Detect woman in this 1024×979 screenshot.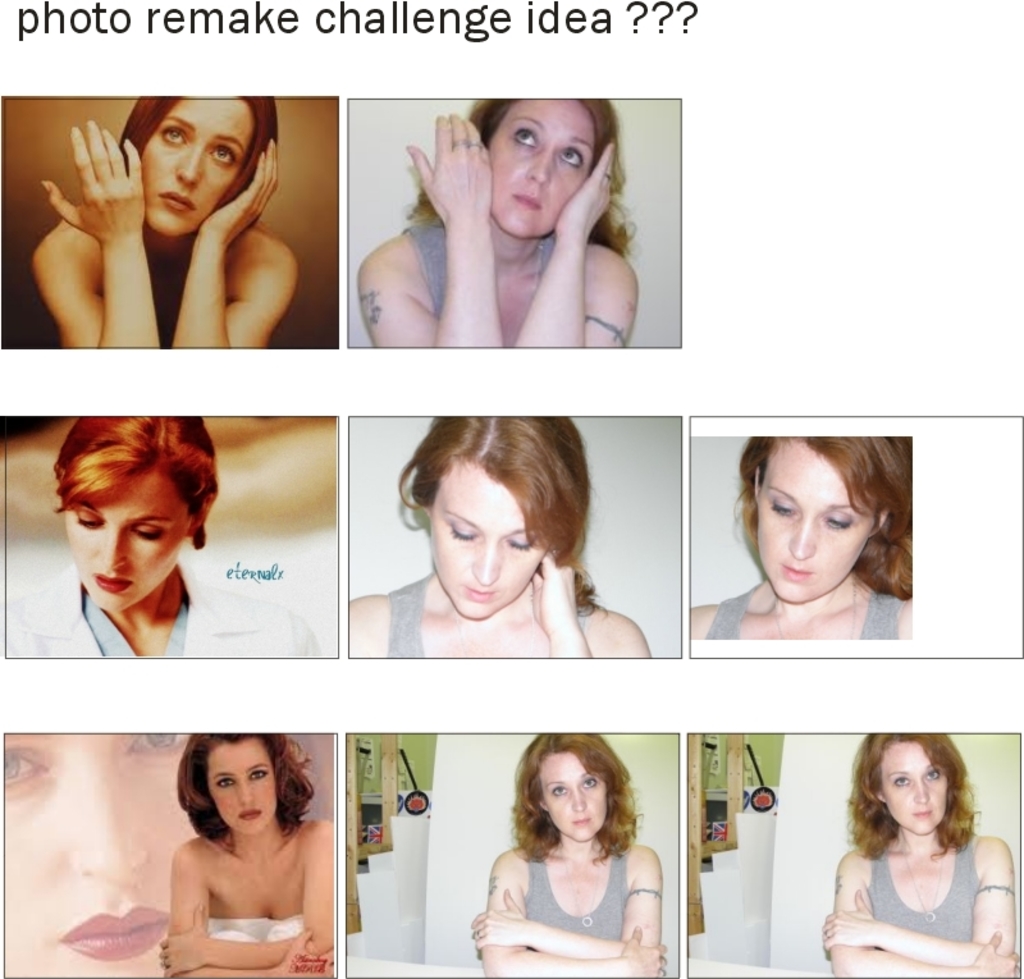
Detection: <bbox>349, 412, 658, 663</bbox>.
